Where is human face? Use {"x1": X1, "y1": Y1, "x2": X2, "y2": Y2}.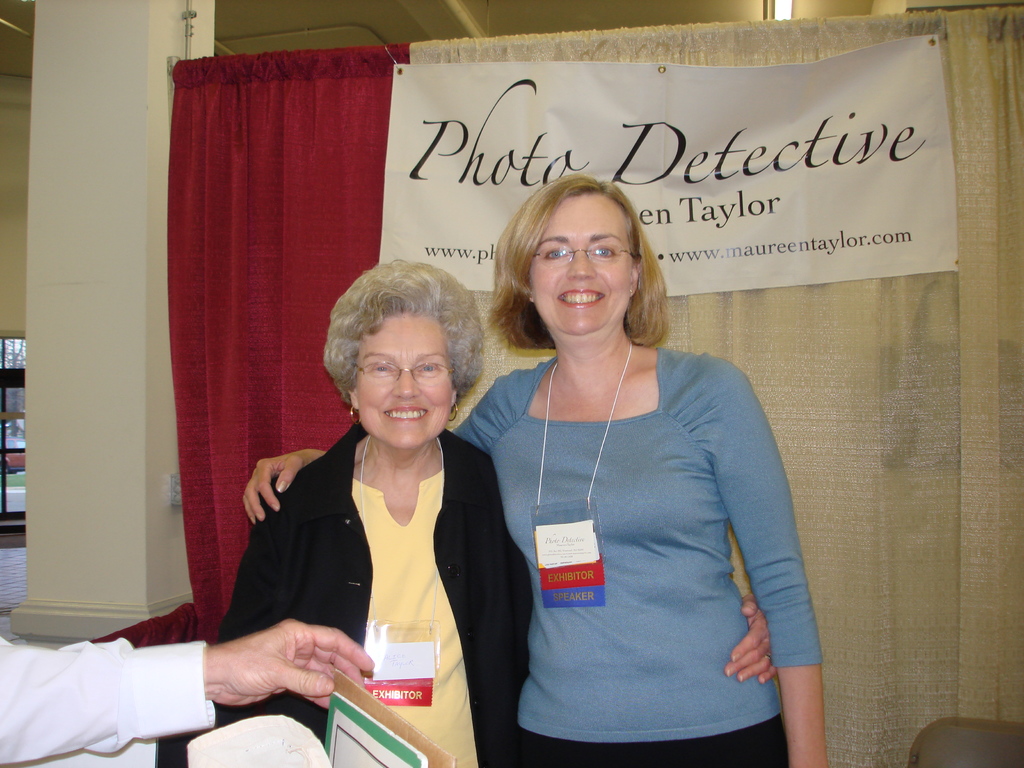
{"x1": 529, "y1": 193, "x2": 634, "y2": 335}.
